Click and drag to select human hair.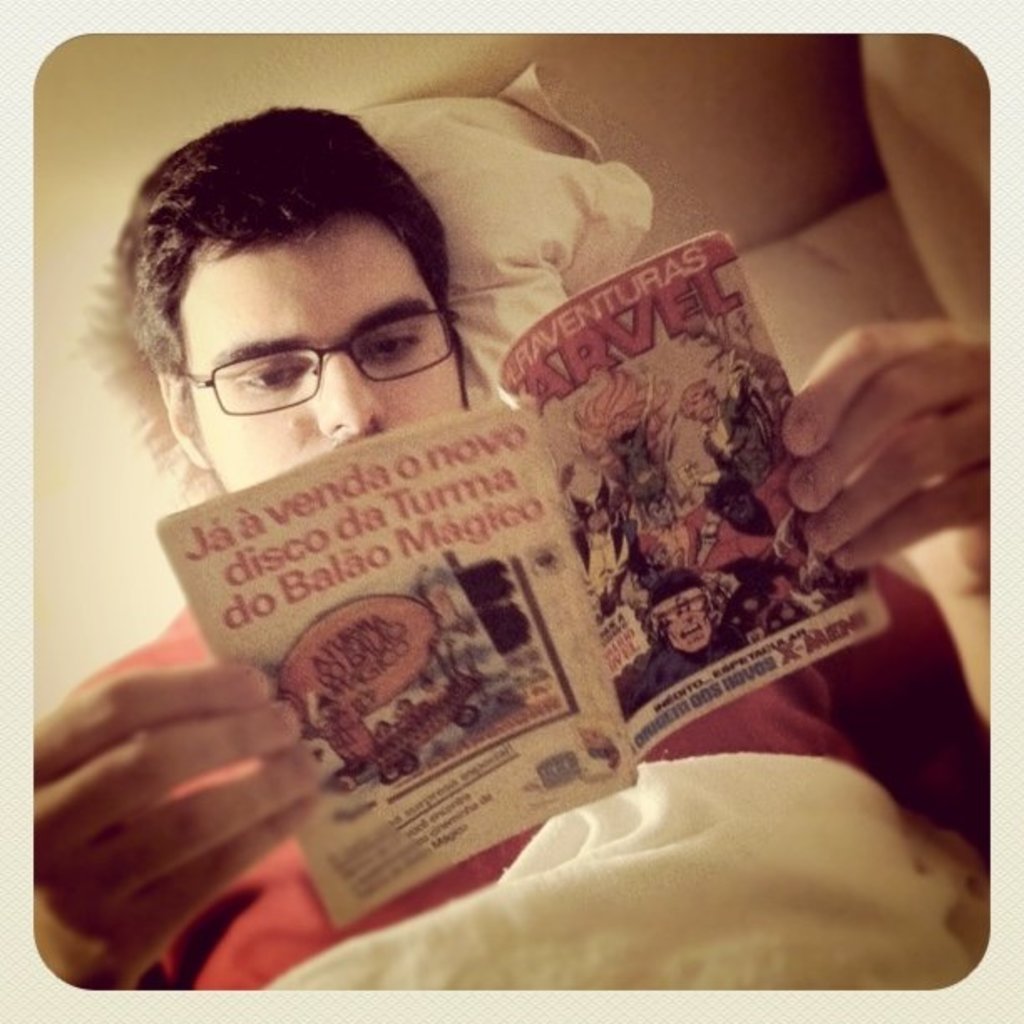
Selection: <bbox>105, 114, 447, 370</bbox>.
